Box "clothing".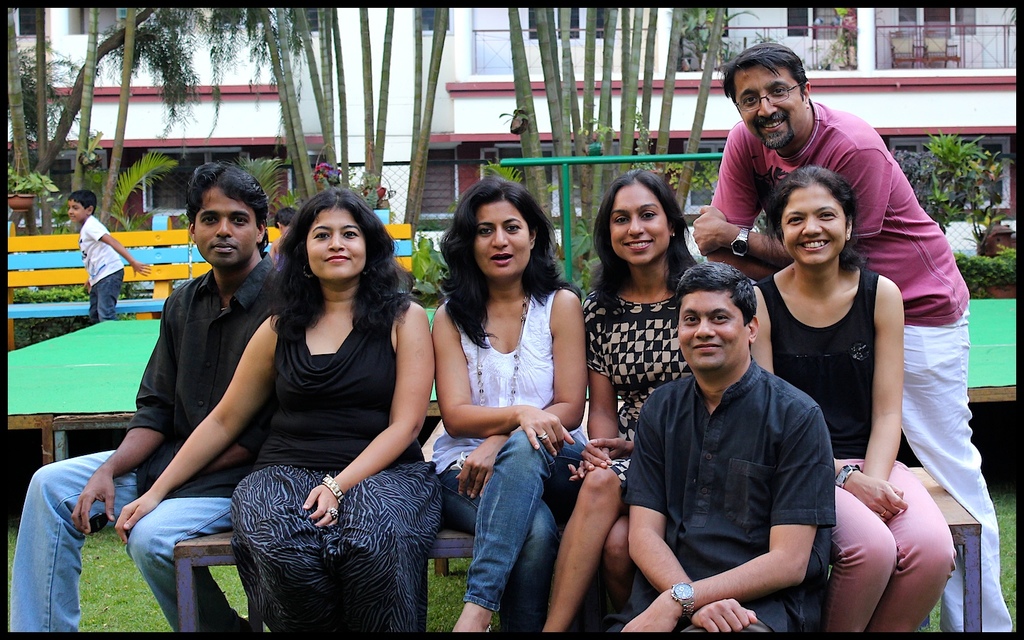
(x1=0, y1=247, x2=271, y2=631).
